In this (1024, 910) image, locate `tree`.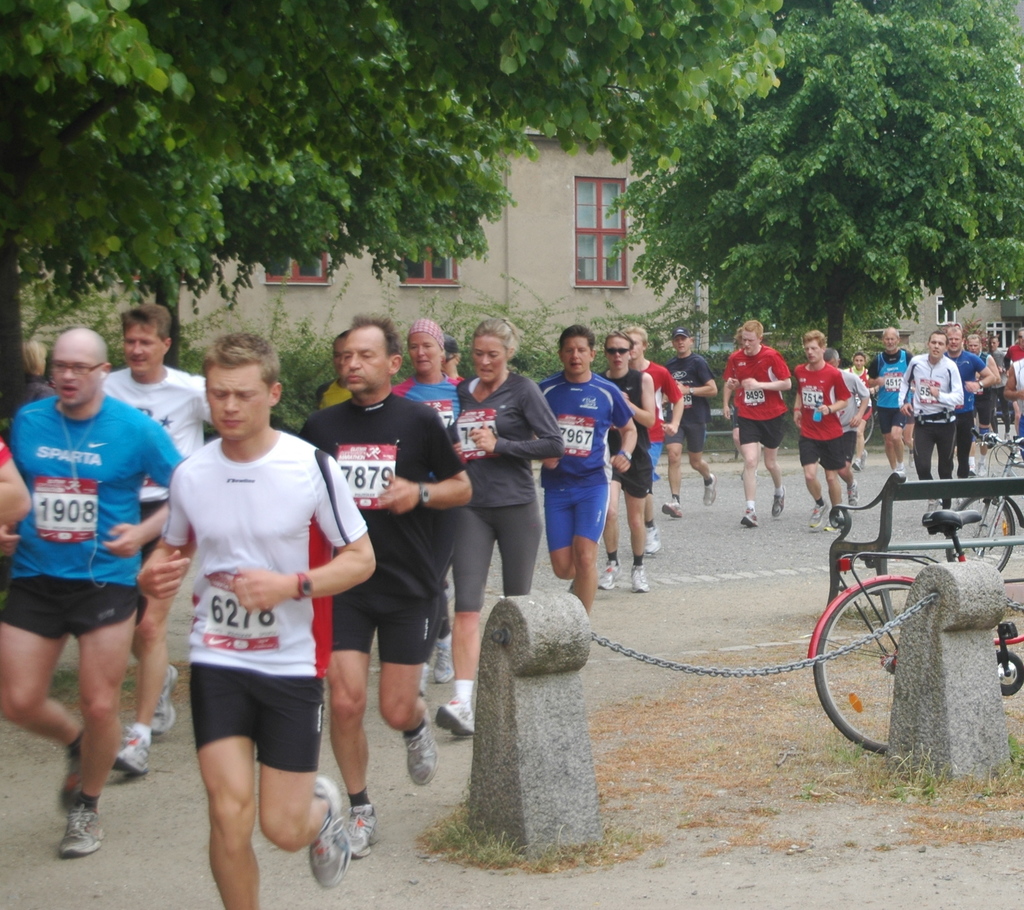
Bounding box: [0,0,501,388].
